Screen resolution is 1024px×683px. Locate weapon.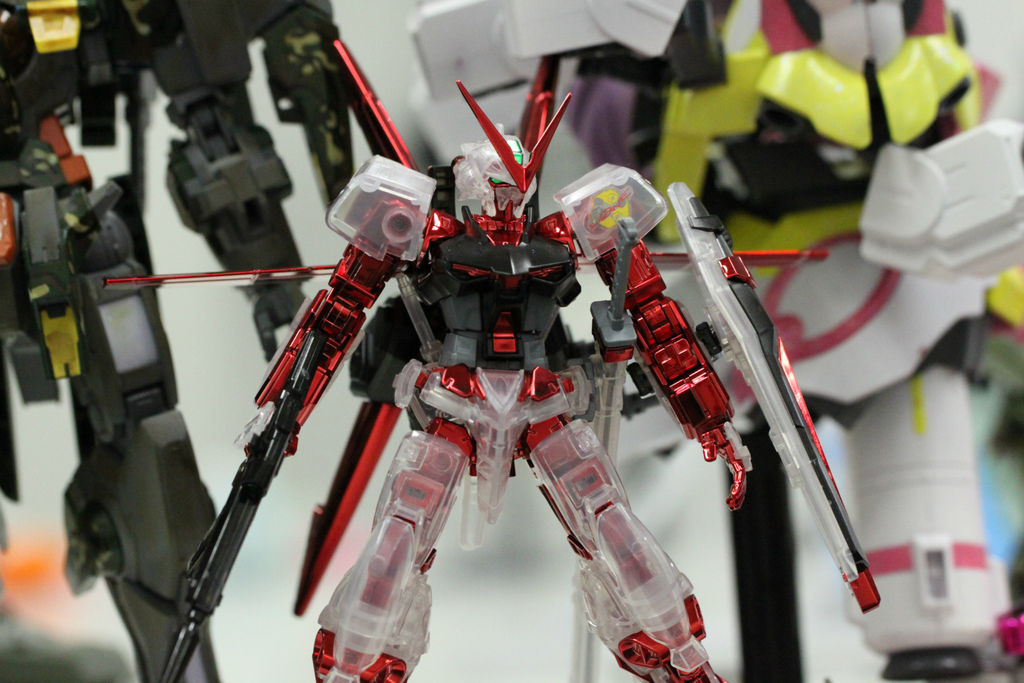
crop(562, 213, 638, 682).
